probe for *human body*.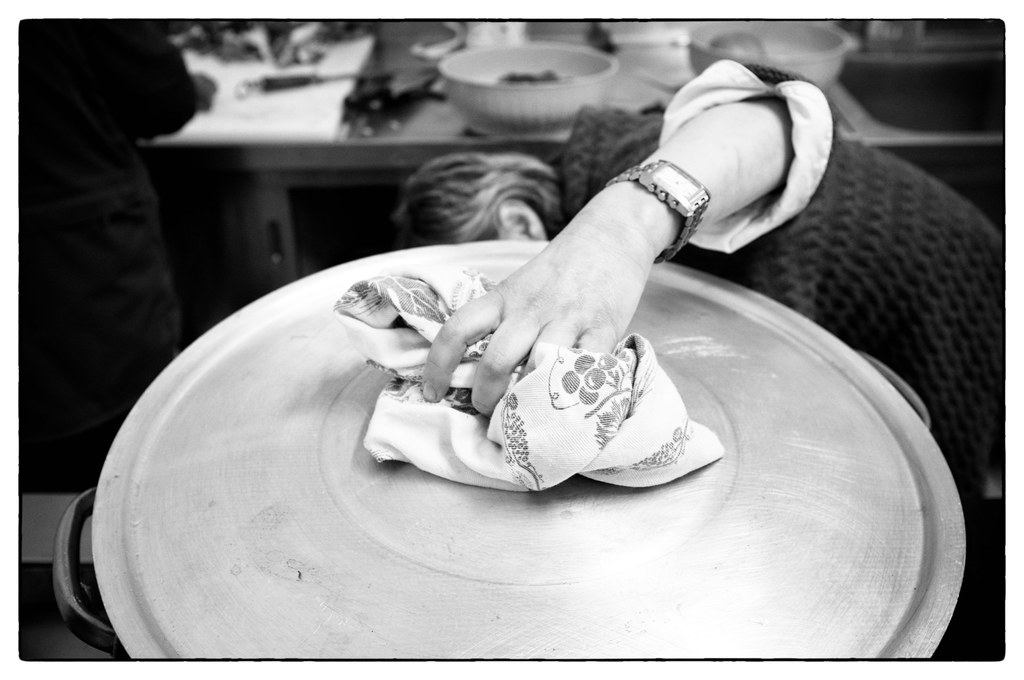
Probe result: crop(385, 58, 1023, 679).
